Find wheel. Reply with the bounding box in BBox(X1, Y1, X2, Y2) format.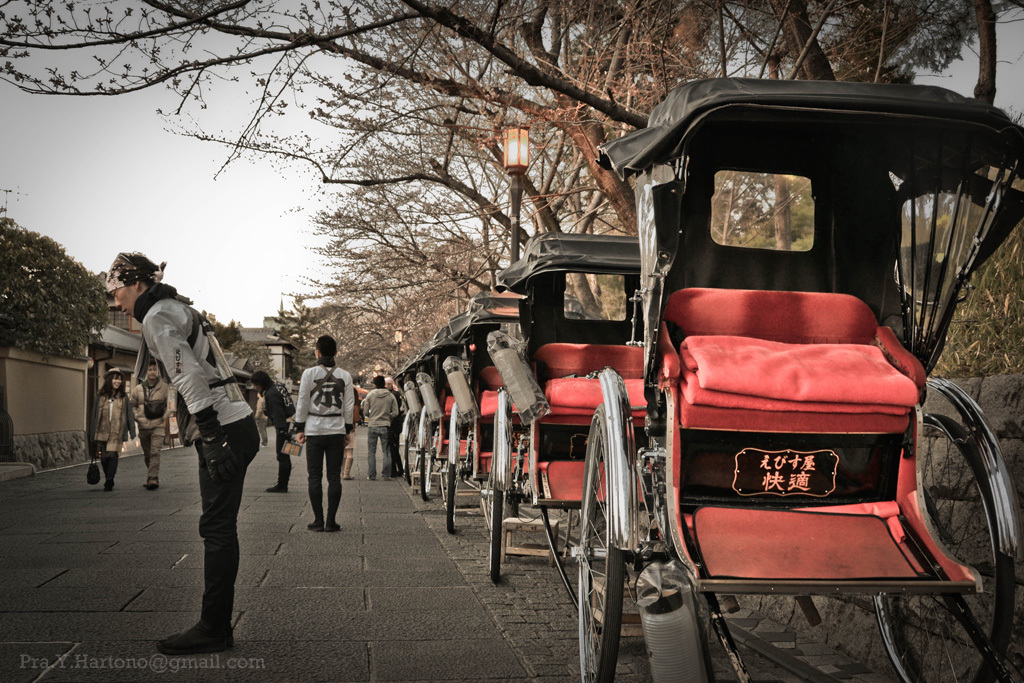
BBox(420, 410, 436, 500).
